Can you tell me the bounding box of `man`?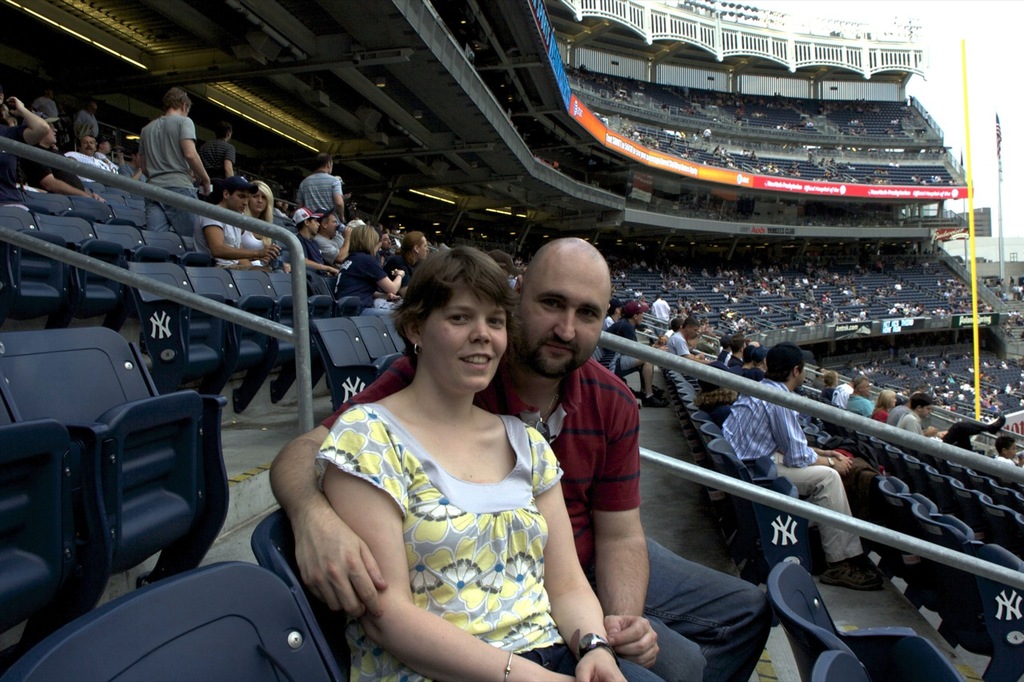
rect(117, 86, 219, 204).
